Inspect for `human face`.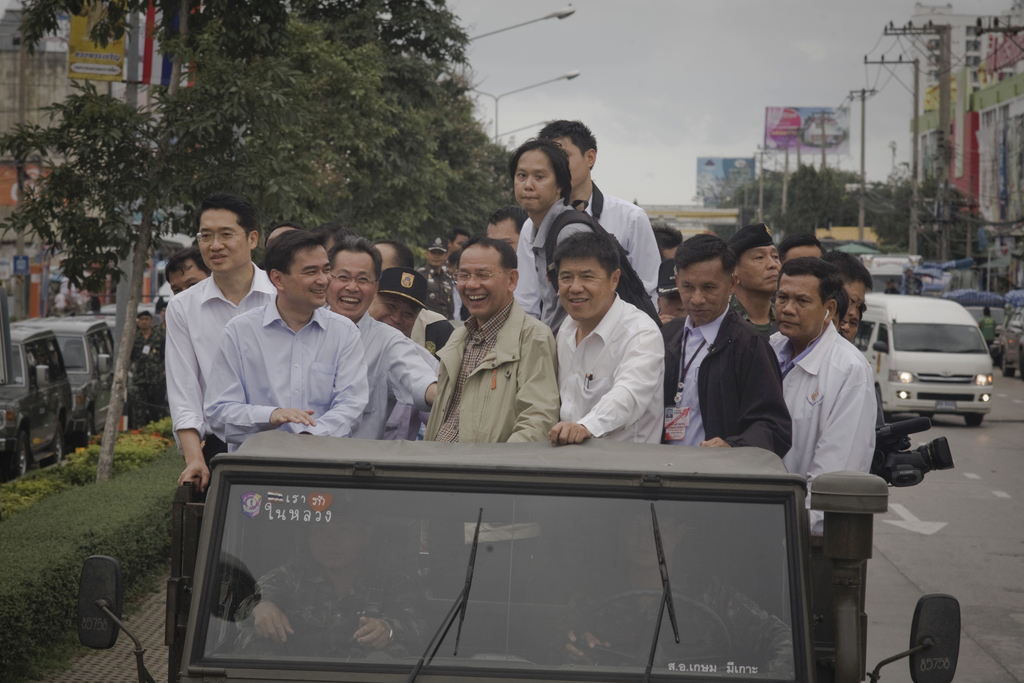
Inspection: crop(559, 258, 611, 320).
